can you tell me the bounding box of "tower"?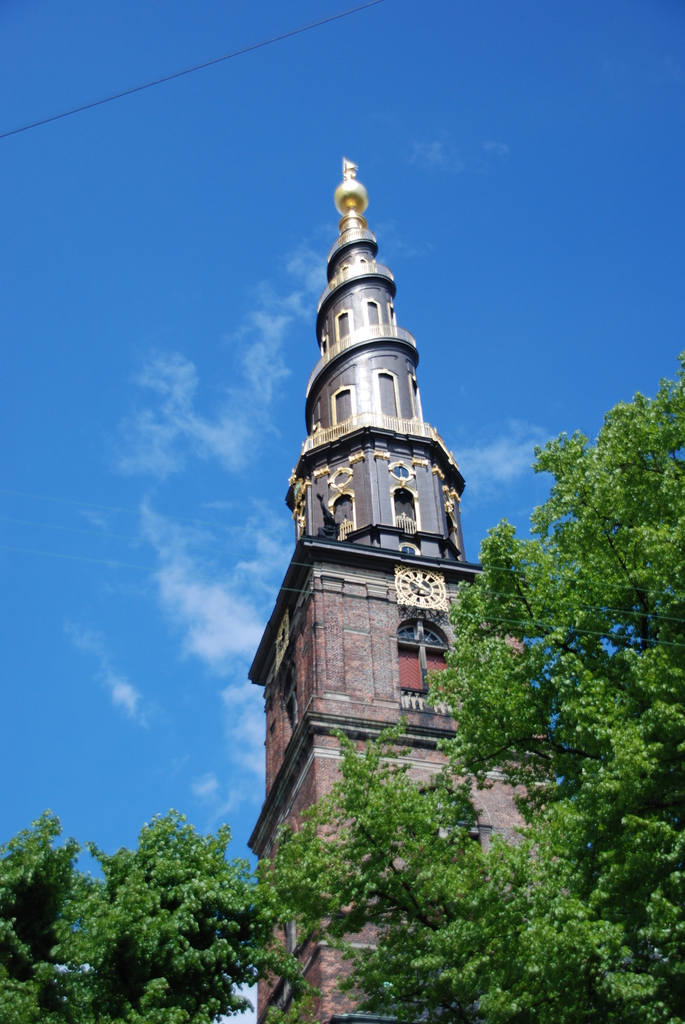
248,142,500,844.
